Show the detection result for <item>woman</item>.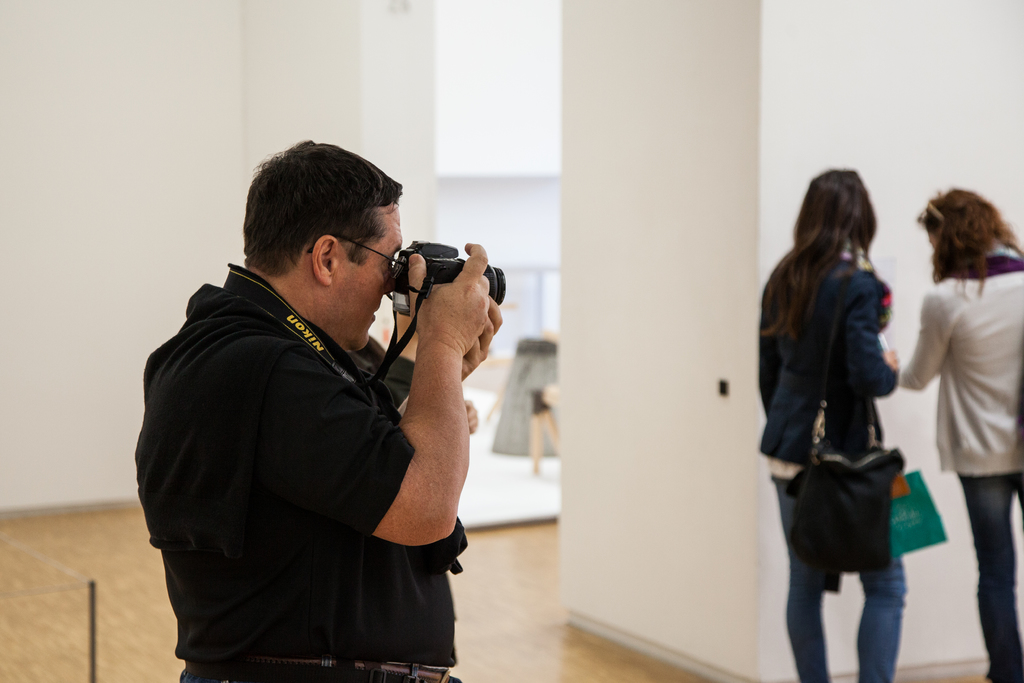
x1=893 y1=185 x2=1023 y2=682.
